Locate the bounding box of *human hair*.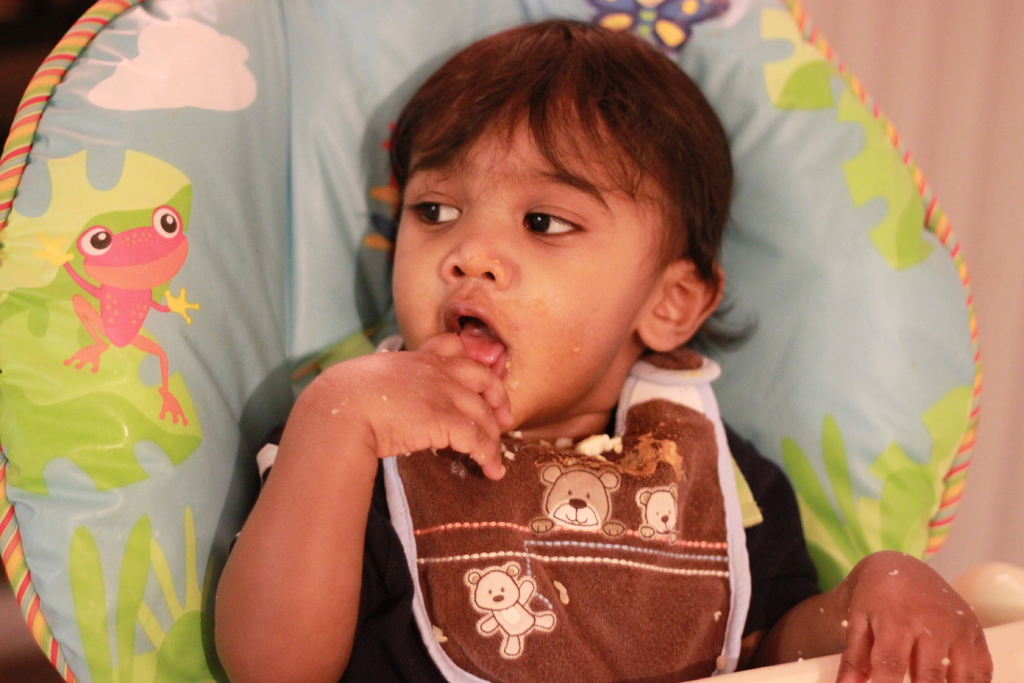
Bounding box: x1=371, y1=9, x2=725, y2=354.
